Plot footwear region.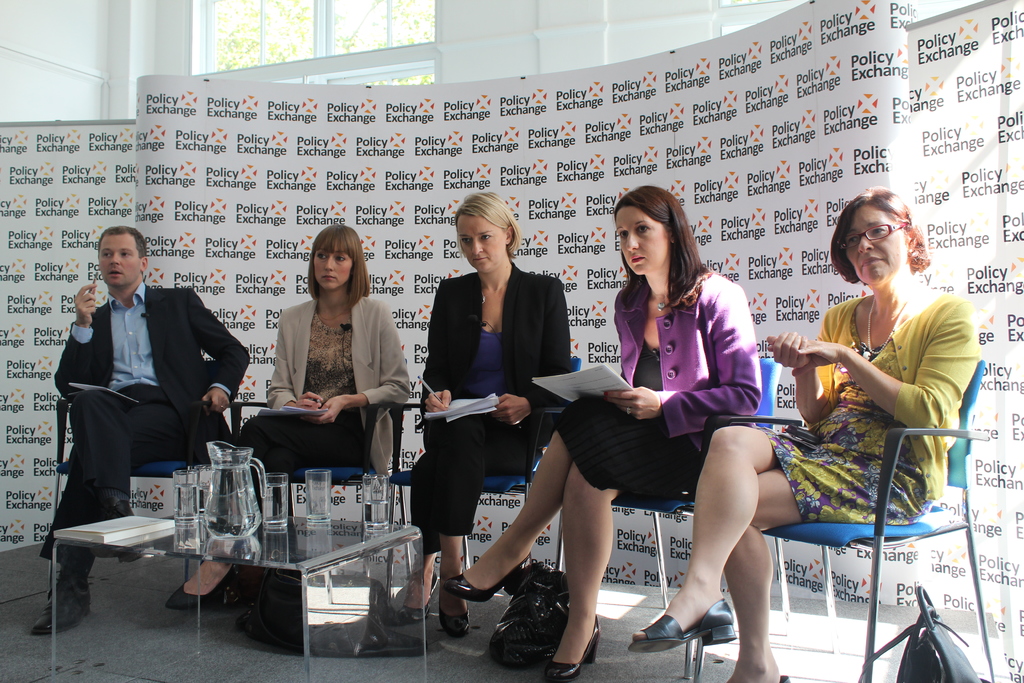
Plotted at <region>445, 552, 532, 596</region>.
